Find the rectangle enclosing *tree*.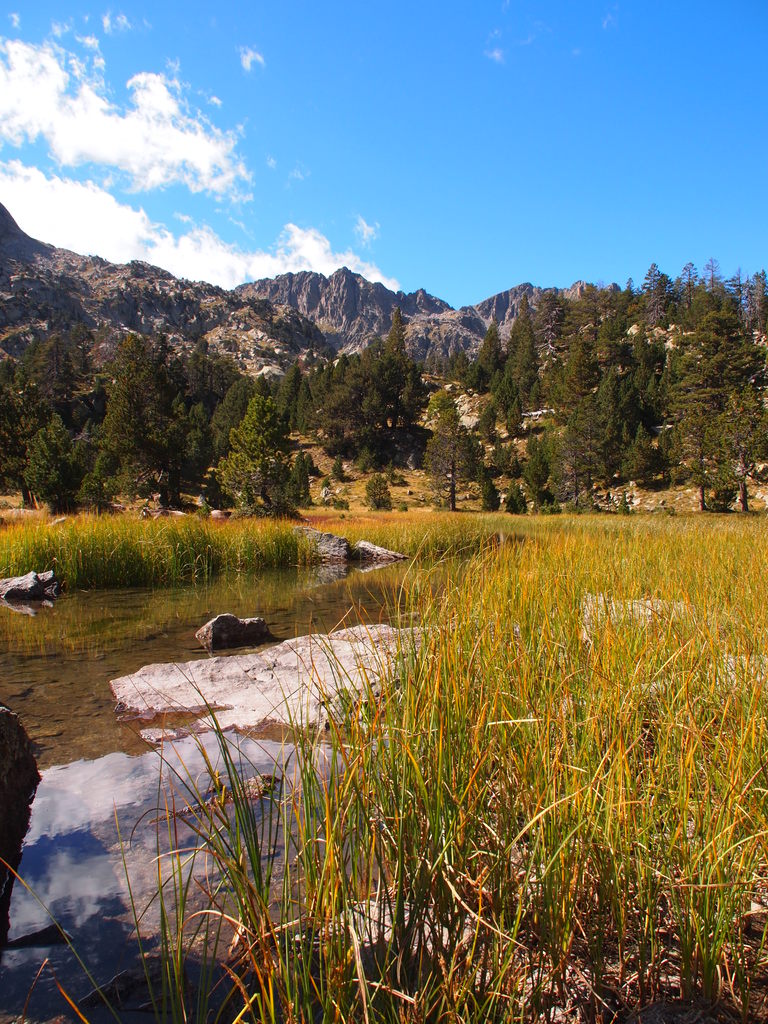
pyautogui.locateOnScreen(493, 442, 518, 469).
